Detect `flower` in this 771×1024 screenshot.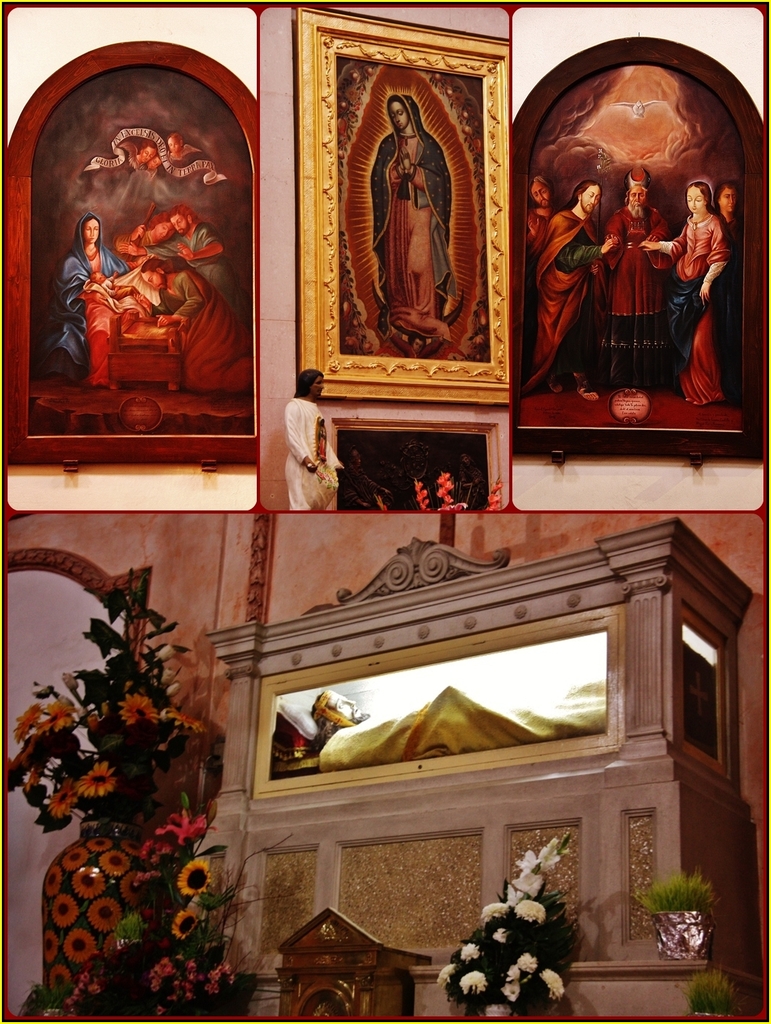
Detection: BBox(511, 849, 537, 881).
